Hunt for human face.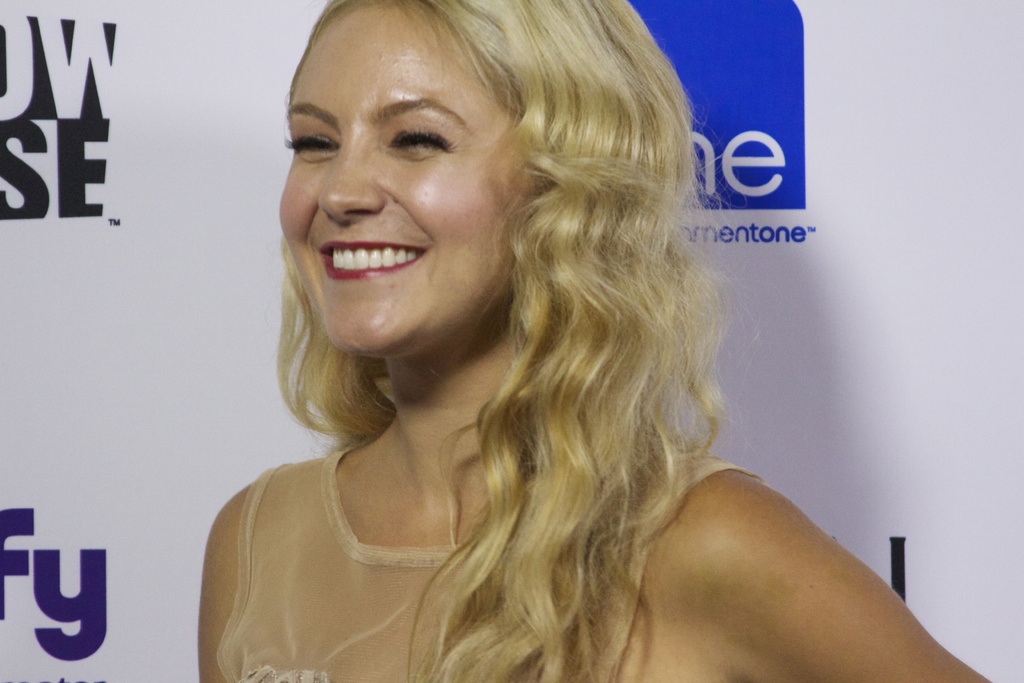
Hunted down at [276,10,519,358].
